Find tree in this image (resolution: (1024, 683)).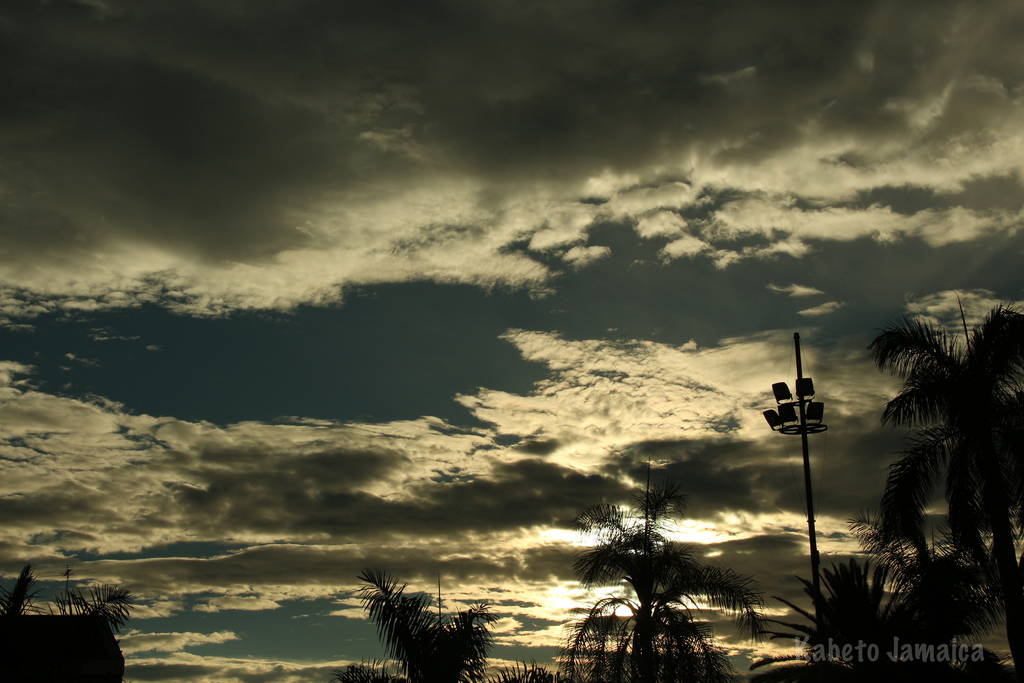
741/553/975/682.
